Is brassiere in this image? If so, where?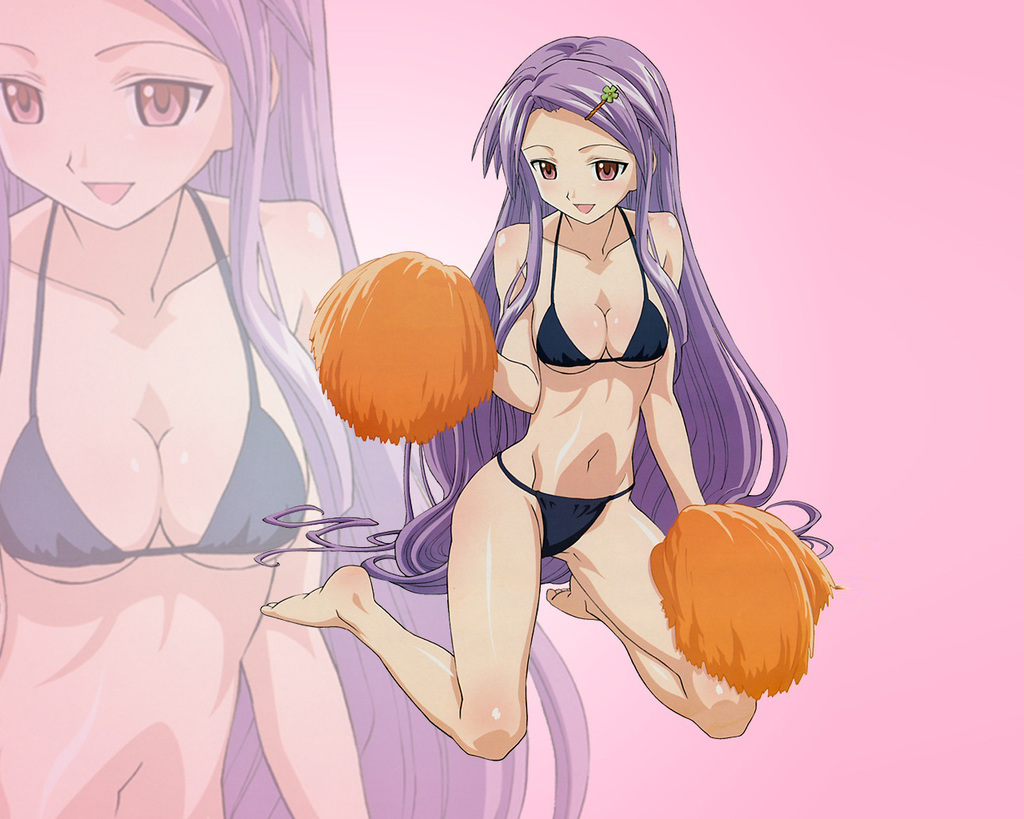
Yes, at {"left": 0, "top": 188, "right": 304, "bottom": 565}.
